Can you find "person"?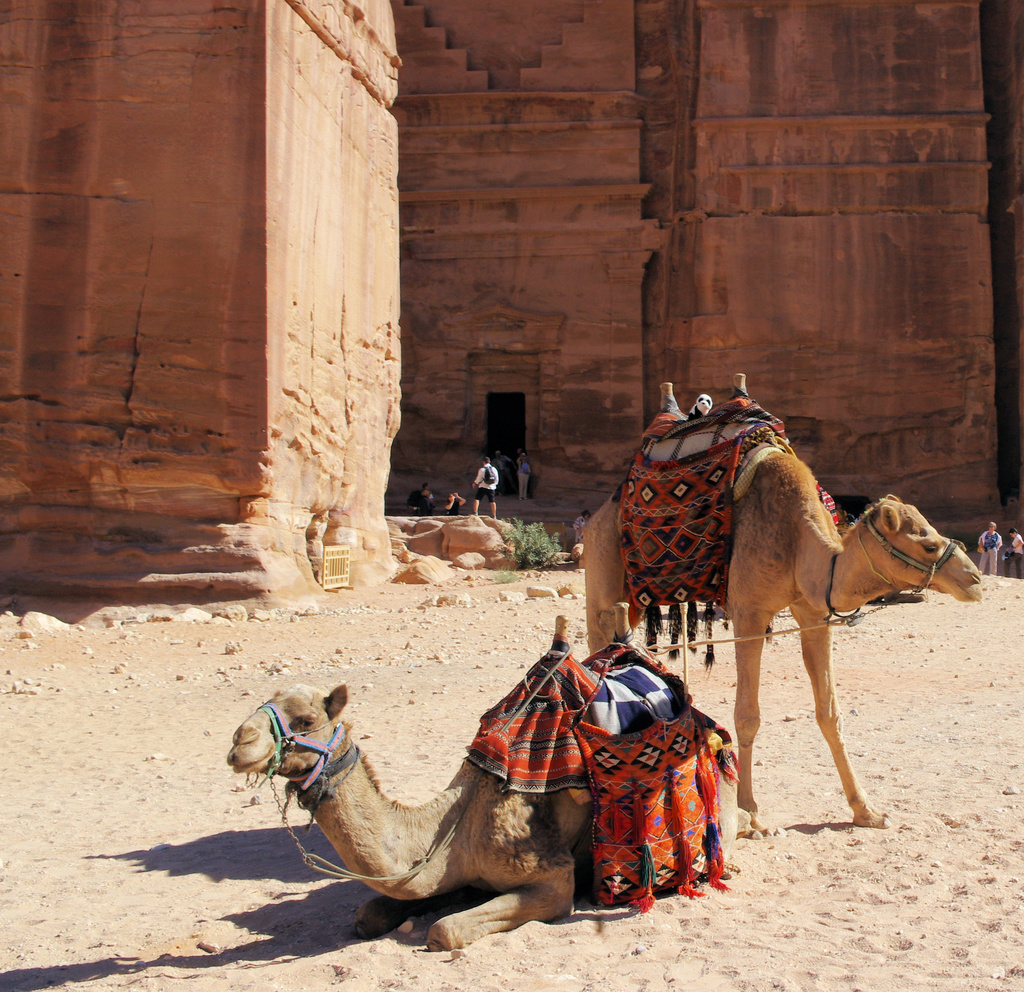
Yes, bounding box: crop(415, 482, 436, 519).
